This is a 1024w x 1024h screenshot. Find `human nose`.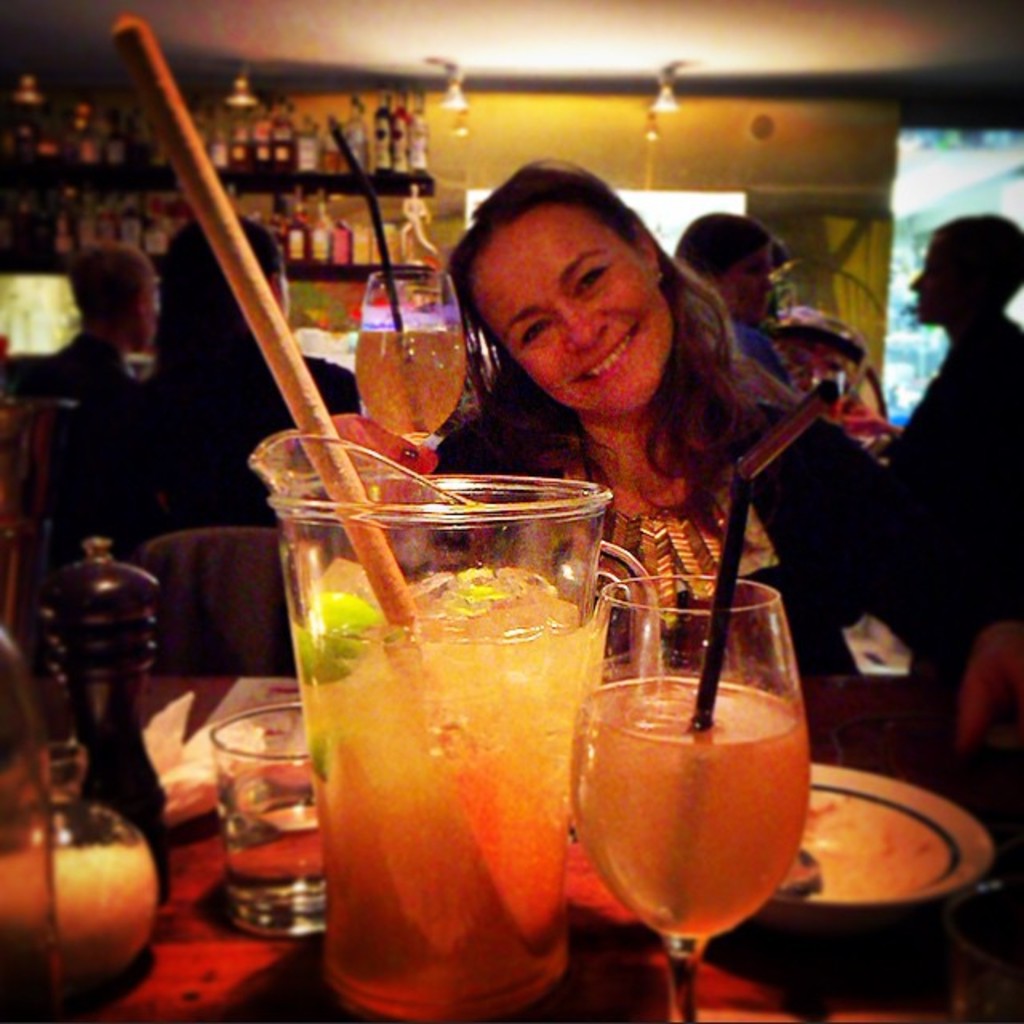
Bounding box: x1=558 y1=306 x2=608 y2=350.
